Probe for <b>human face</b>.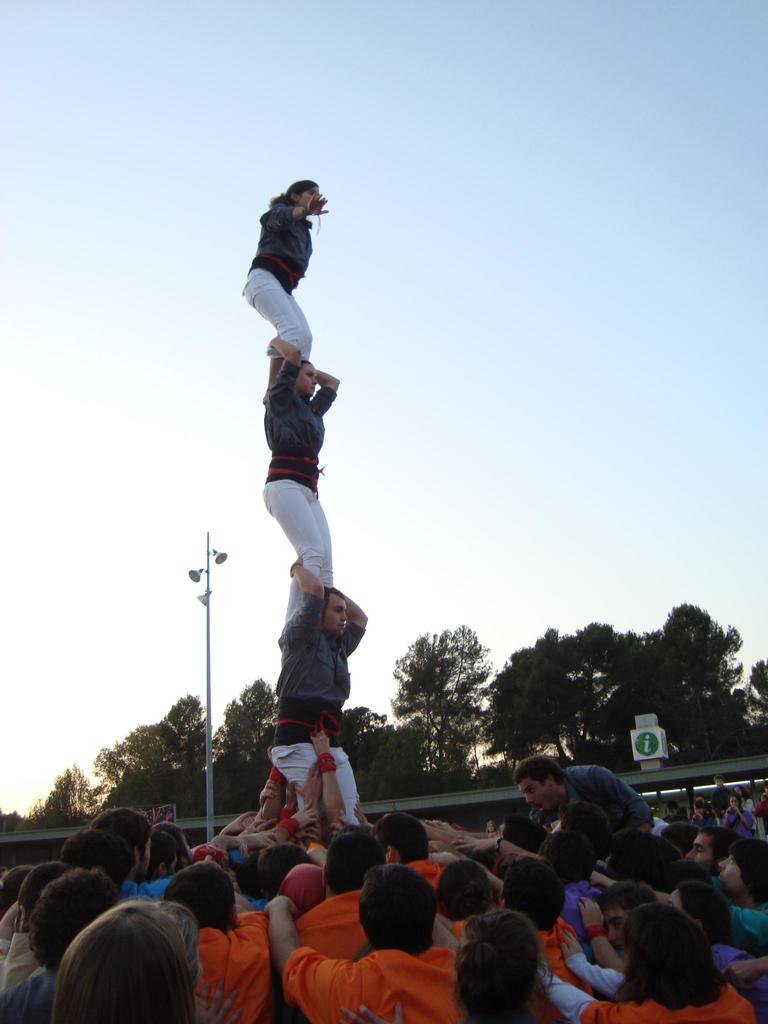
Probe result: x1=711, y1=849, x2=742, y2=893.
